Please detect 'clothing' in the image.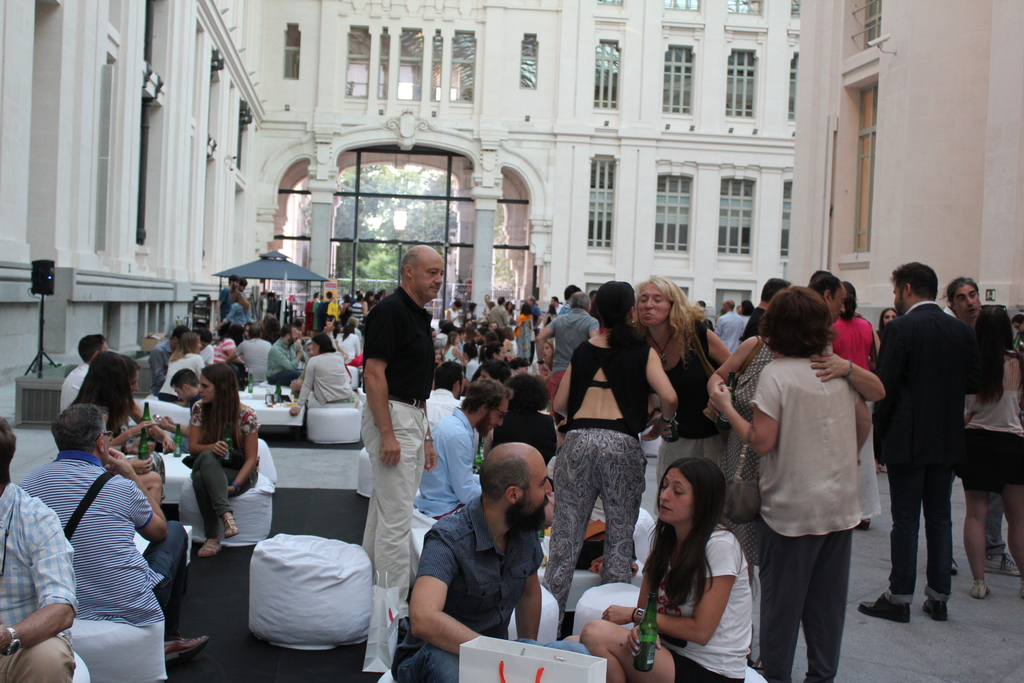
rect(306, 300, 314, 327).
